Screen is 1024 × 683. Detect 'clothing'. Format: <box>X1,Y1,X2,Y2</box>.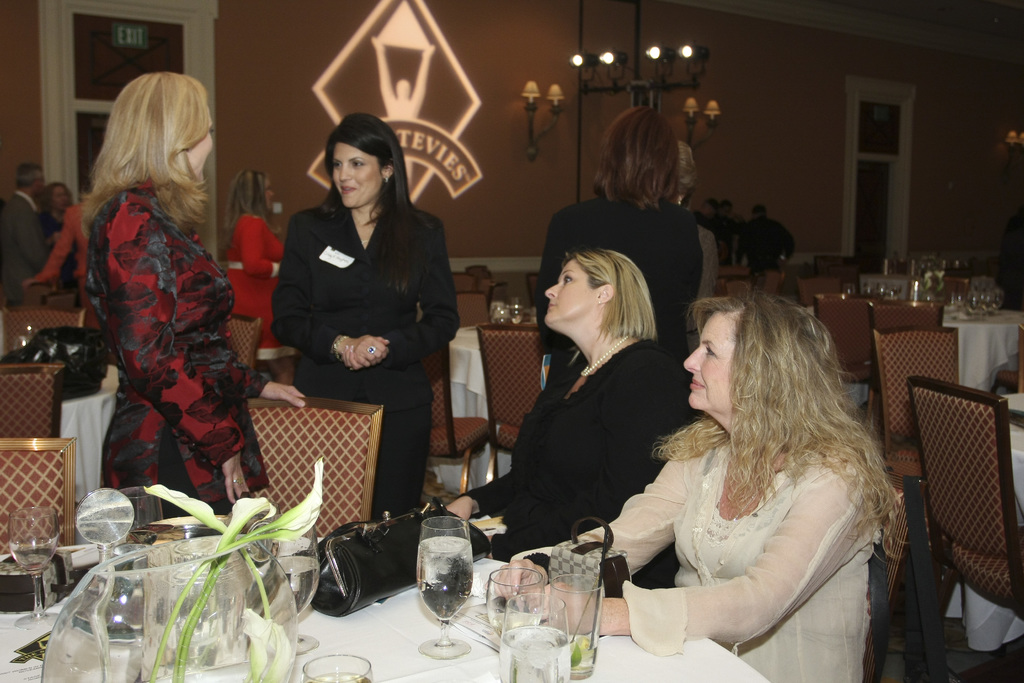
<box>0,183,53,308</box>.
